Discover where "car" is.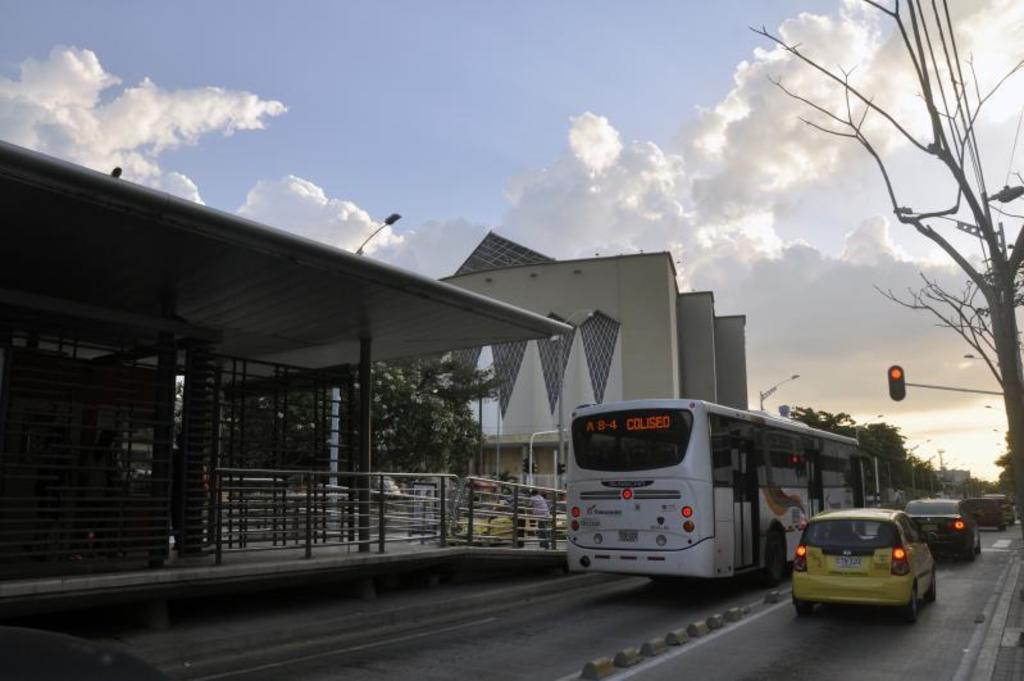
Discovered at 793,513,945,626.
